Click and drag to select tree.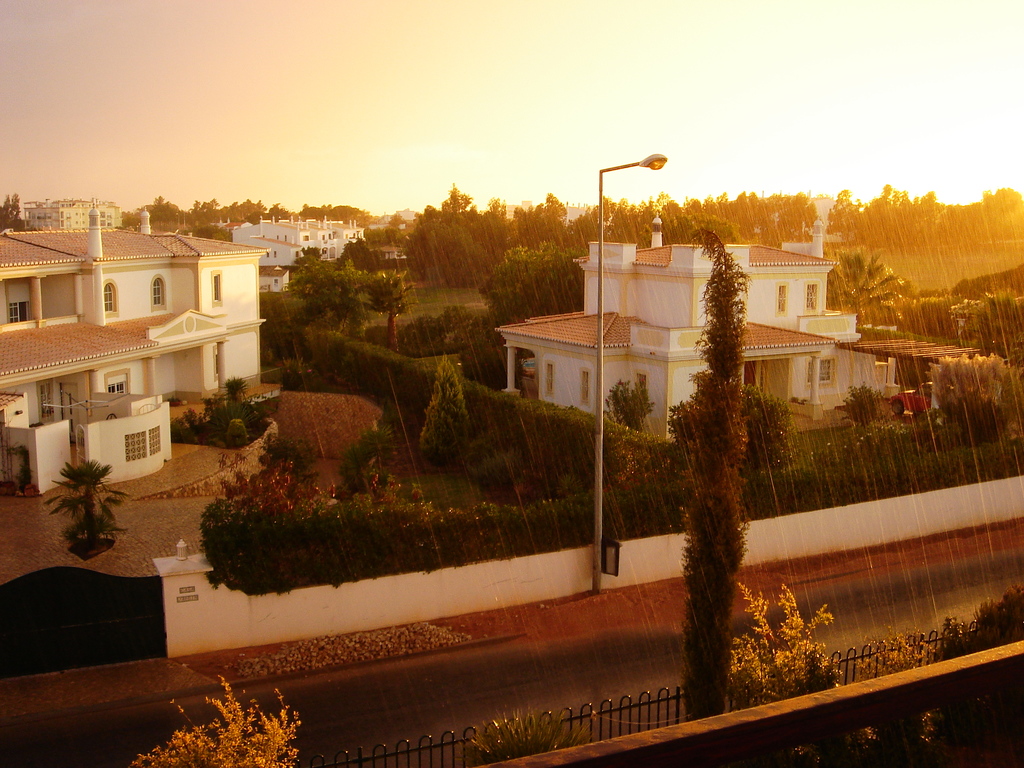
Selection: bbox(922, 352, 1023, 417).
